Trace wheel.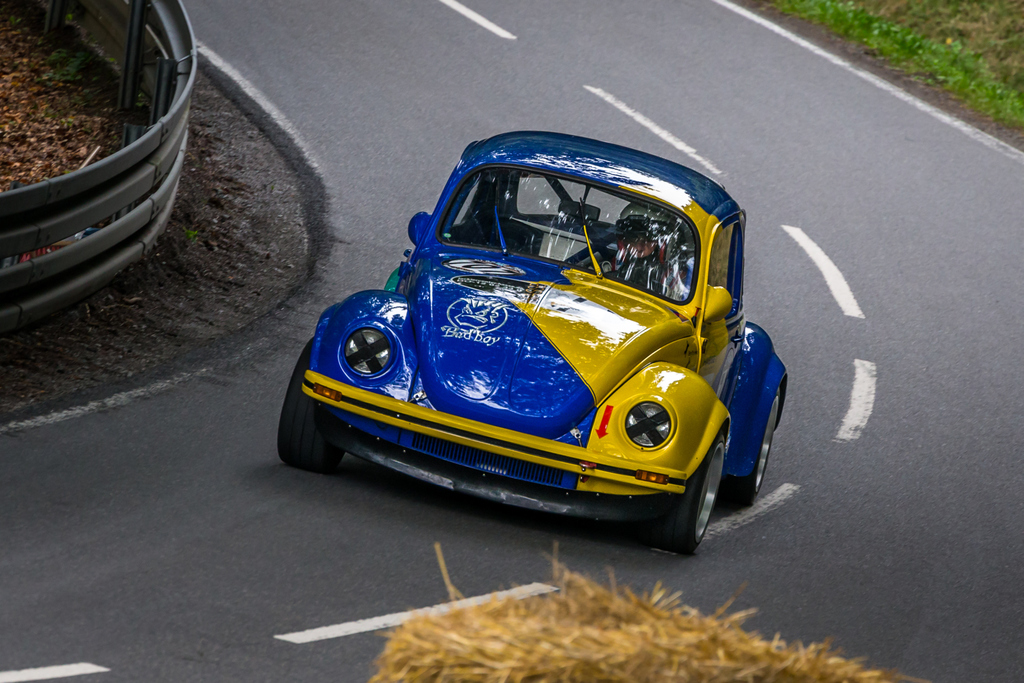
Traced to (x1=634, y1=431, x2=722, y2=561).
